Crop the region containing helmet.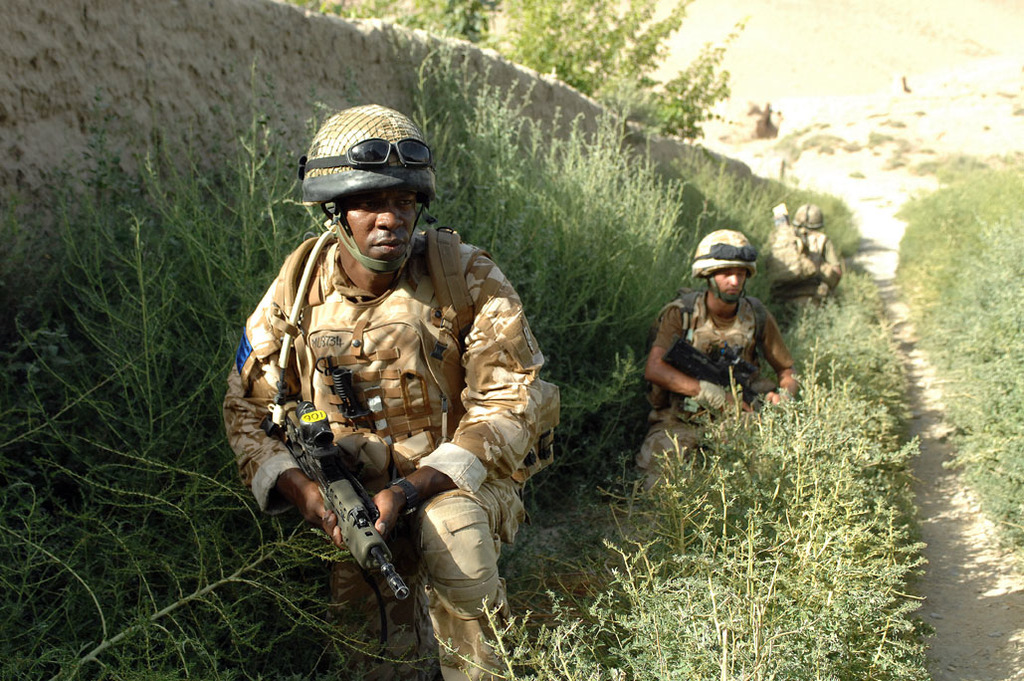
Crop region: bbox=[695, 229, 755, 298].
